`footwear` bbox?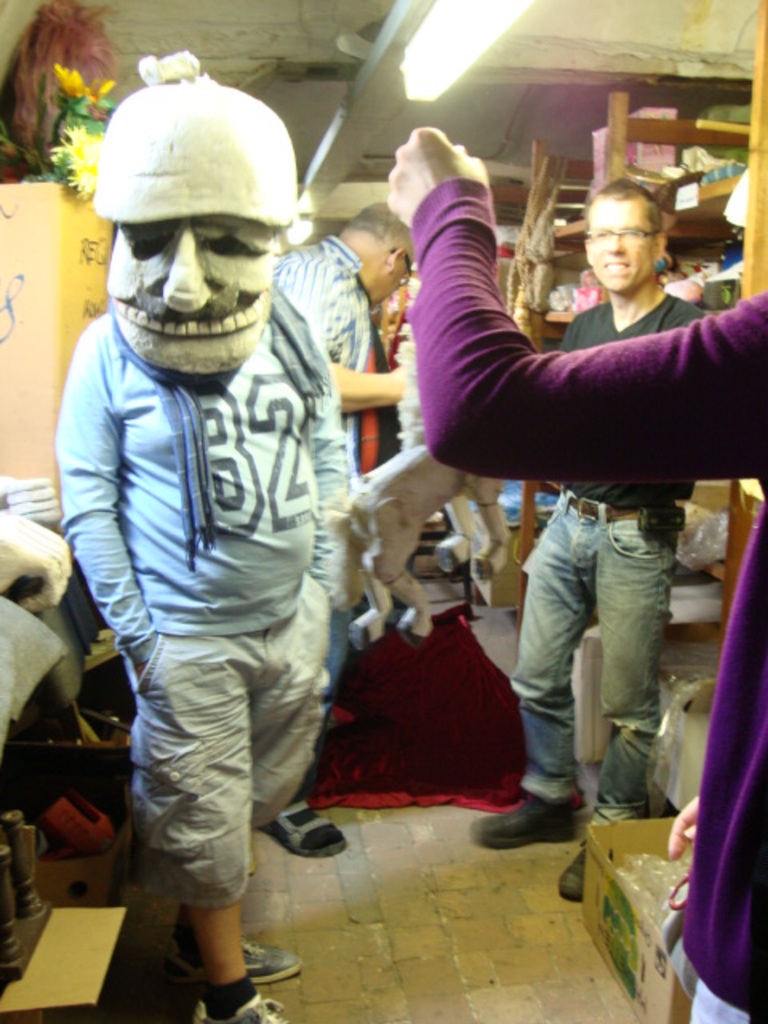
(left=205, top=990, right=293, bottom=1022)
